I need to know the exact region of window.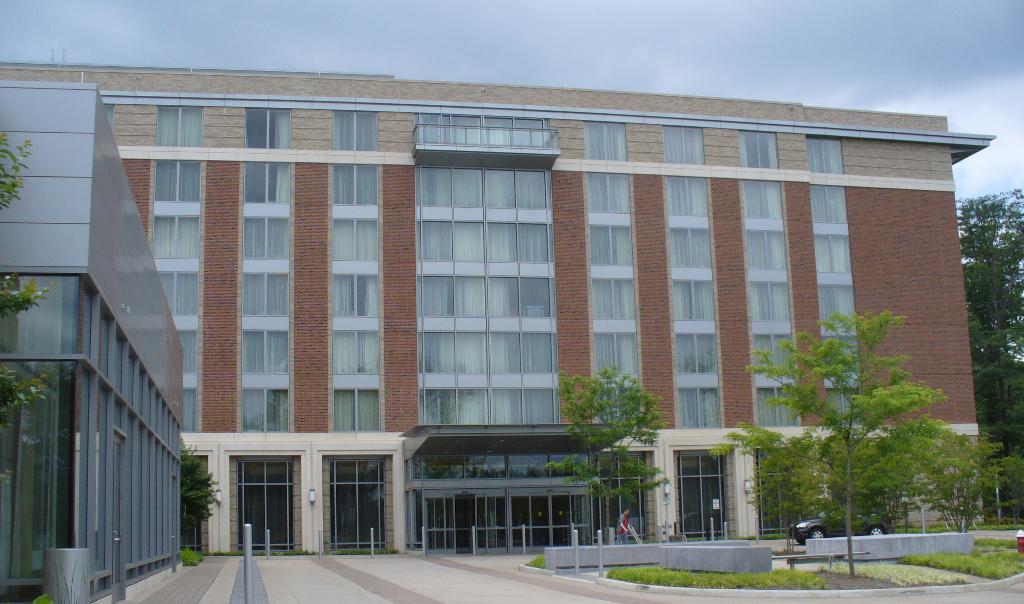
Region: 676 334 720 375.
